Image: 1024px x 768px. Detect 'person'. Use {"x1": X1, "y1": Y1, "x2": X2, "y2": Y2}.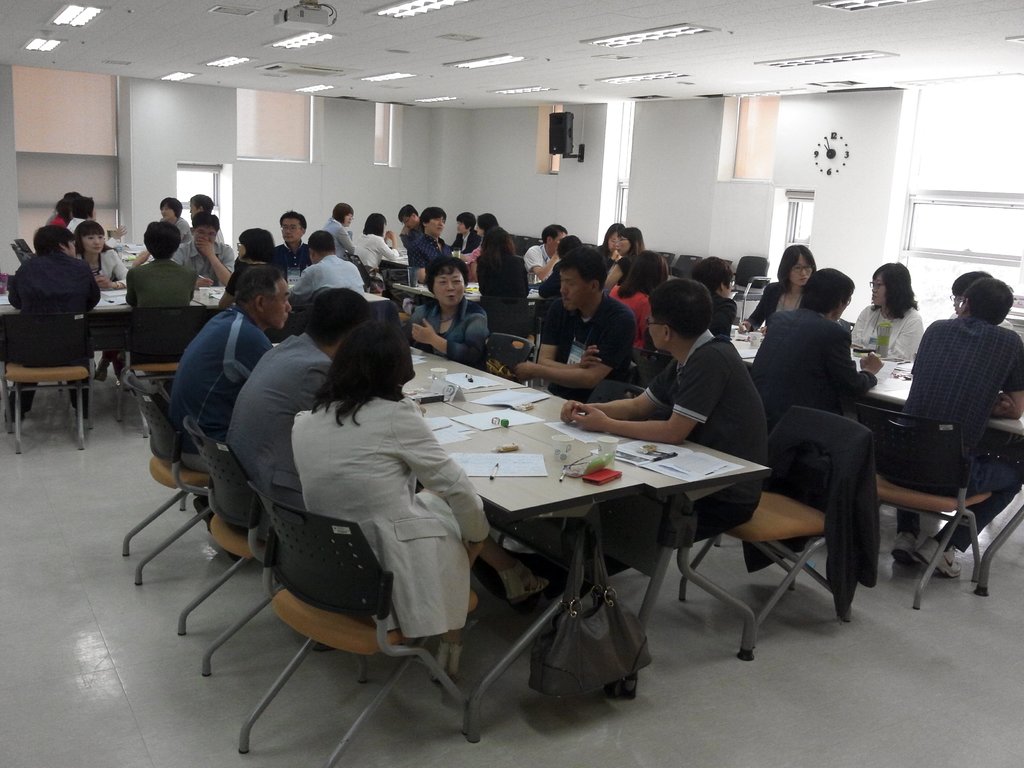
{"x1": 360, "y1": 211, "x2": 395, "y2": 281}.
